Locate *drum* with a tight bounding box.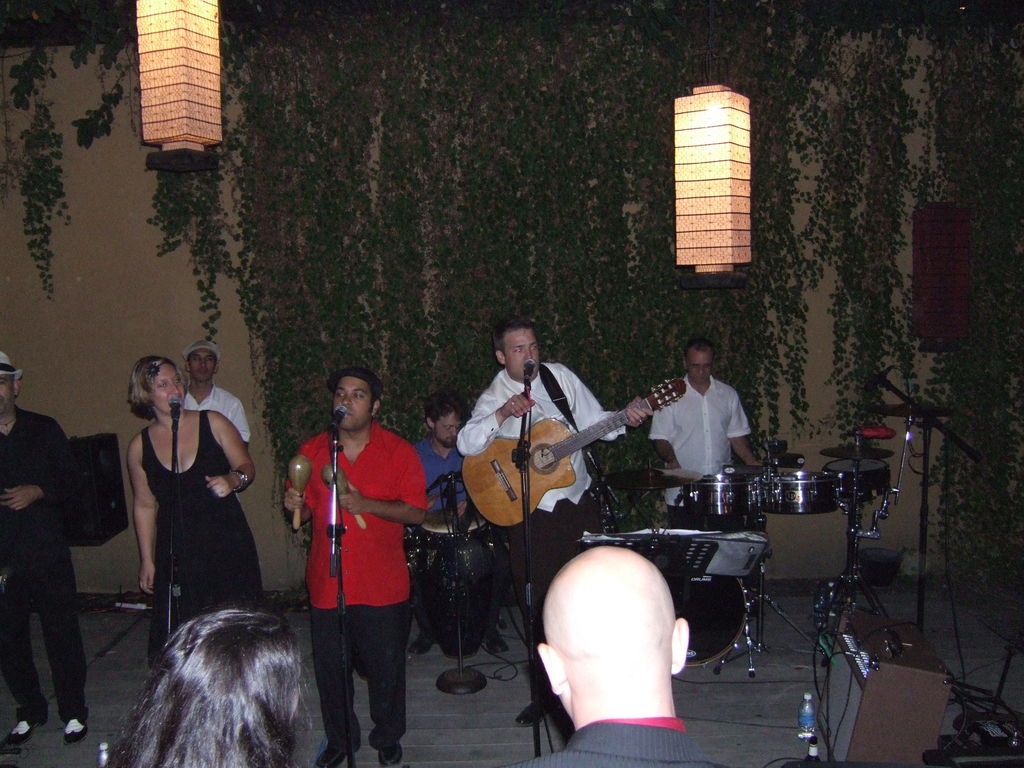
(412,511,500,659).
